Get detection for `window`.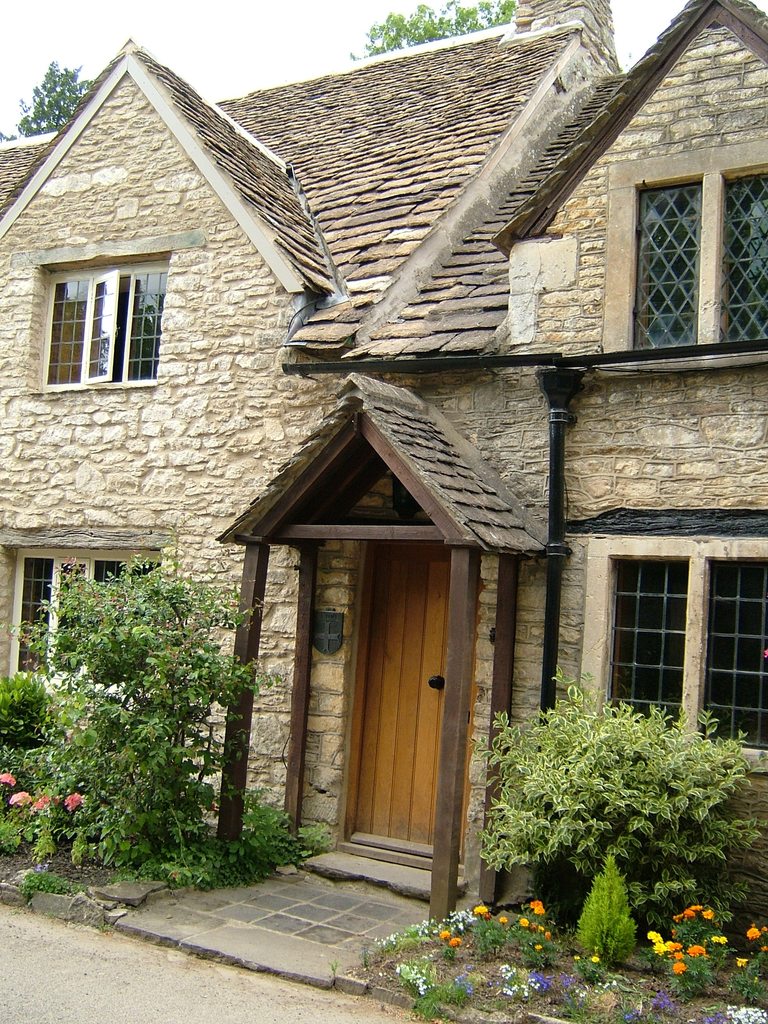
Detection: select_region(628, 139, 739, 349).
